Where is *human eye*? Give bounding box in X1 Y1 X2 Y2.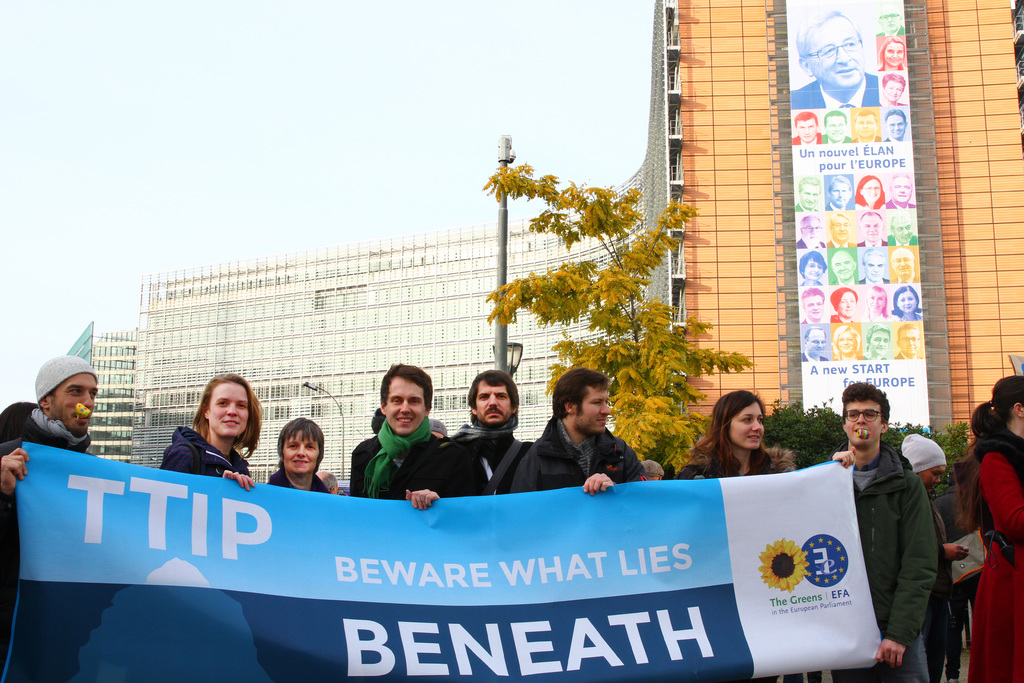
804 190 810 195.
